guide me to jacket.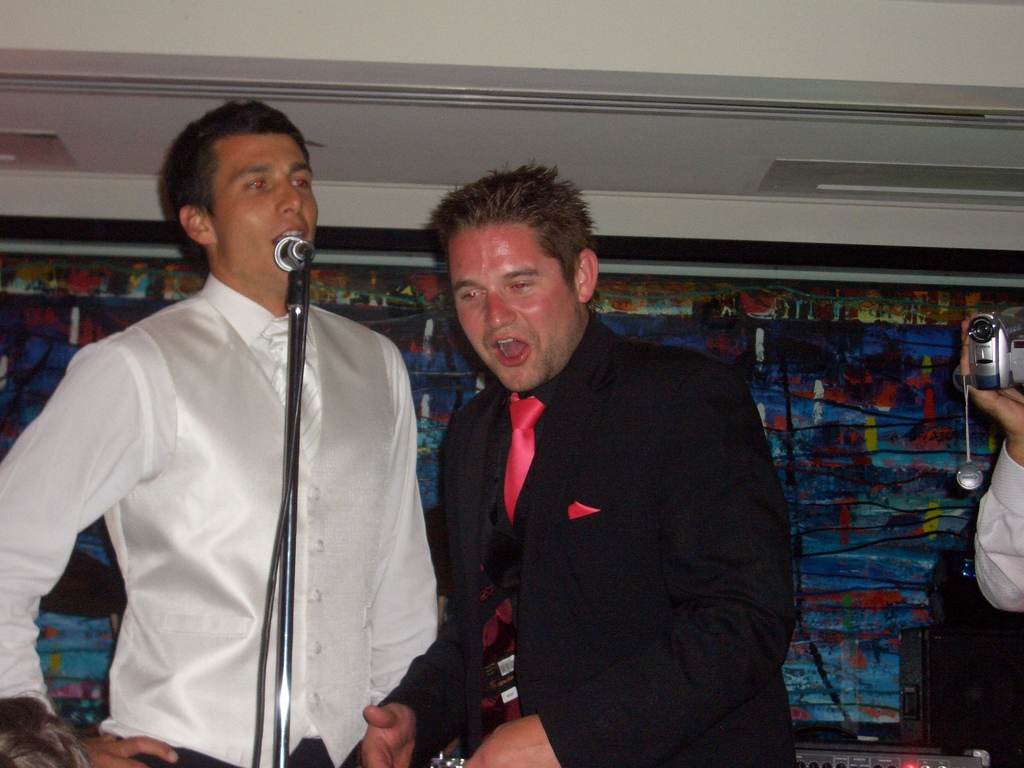
Guidance: 397, 156, 801, 765.
